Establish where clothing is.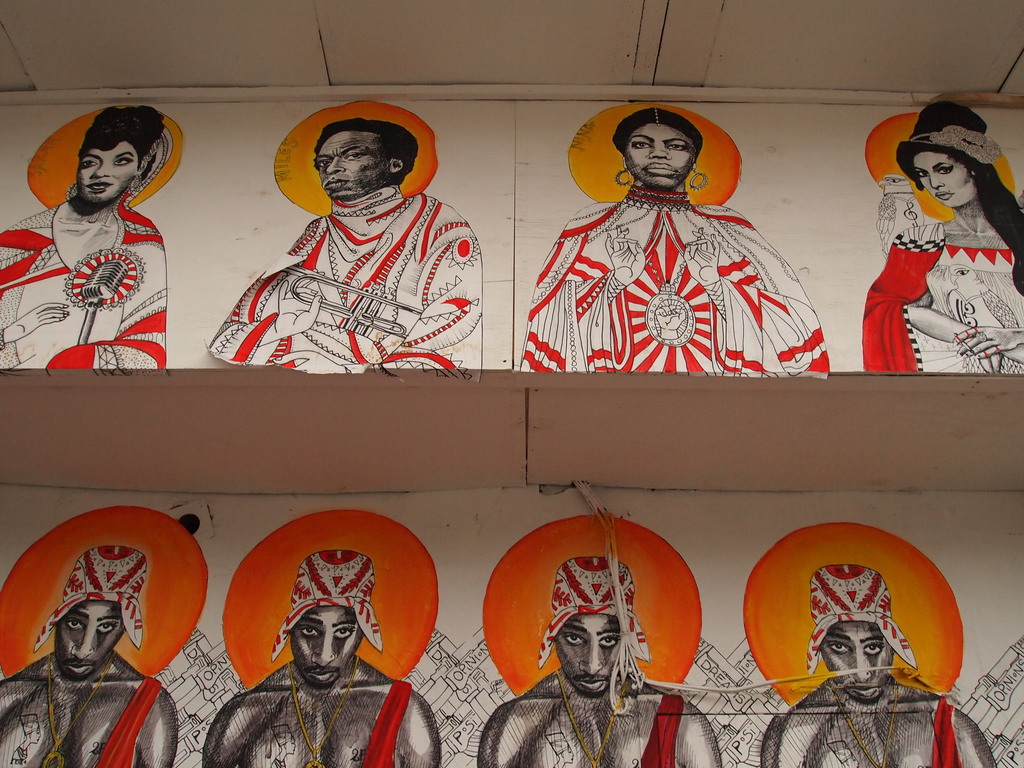
Established at (535,108,833,413).
